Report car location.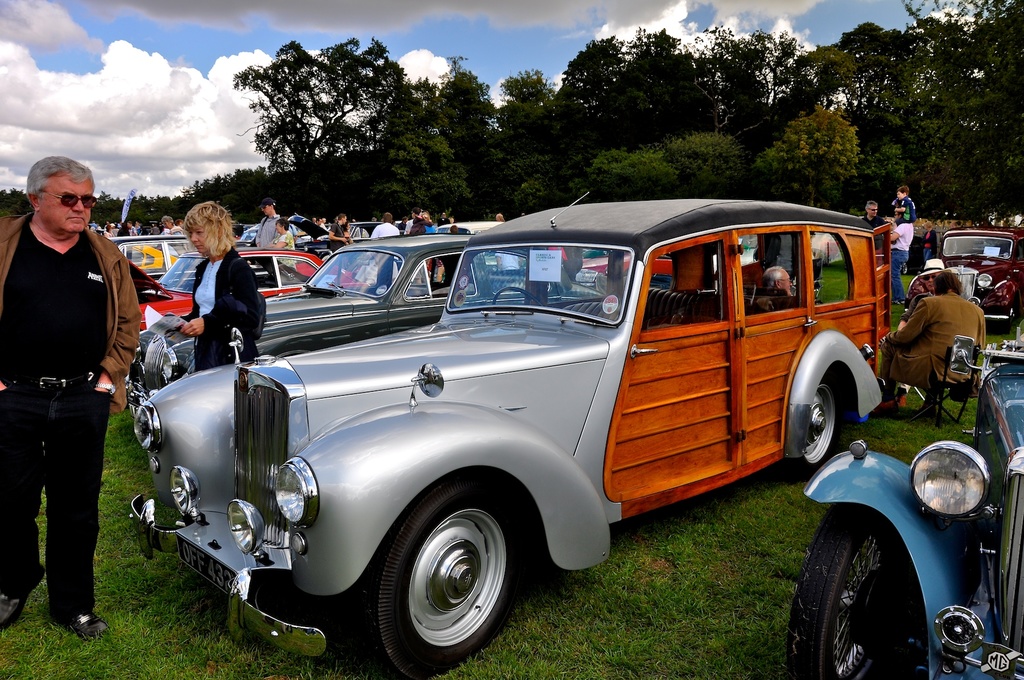
Report: 120 211 923 665.
